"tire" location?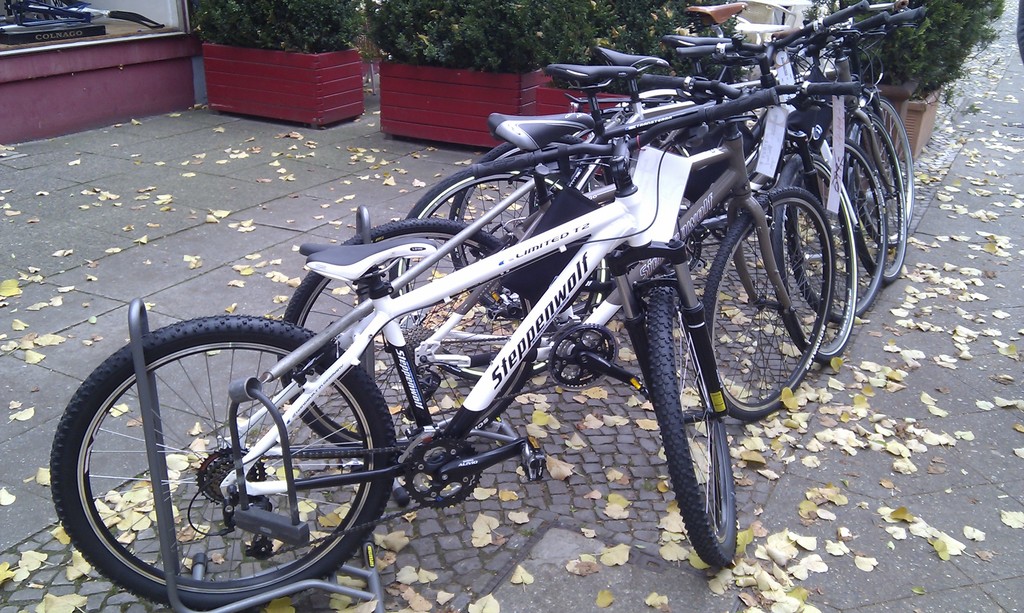
select_region(860, 102, 915, 244)
